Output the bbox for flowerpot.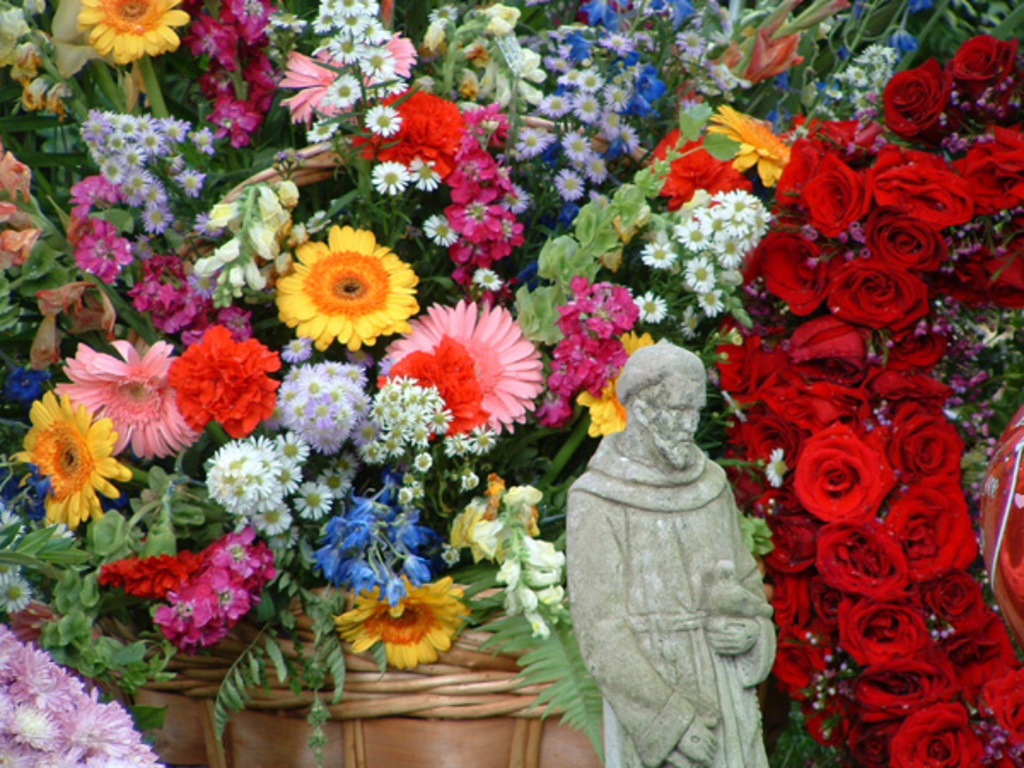
<region>97, 539, 766, 766</region>.
